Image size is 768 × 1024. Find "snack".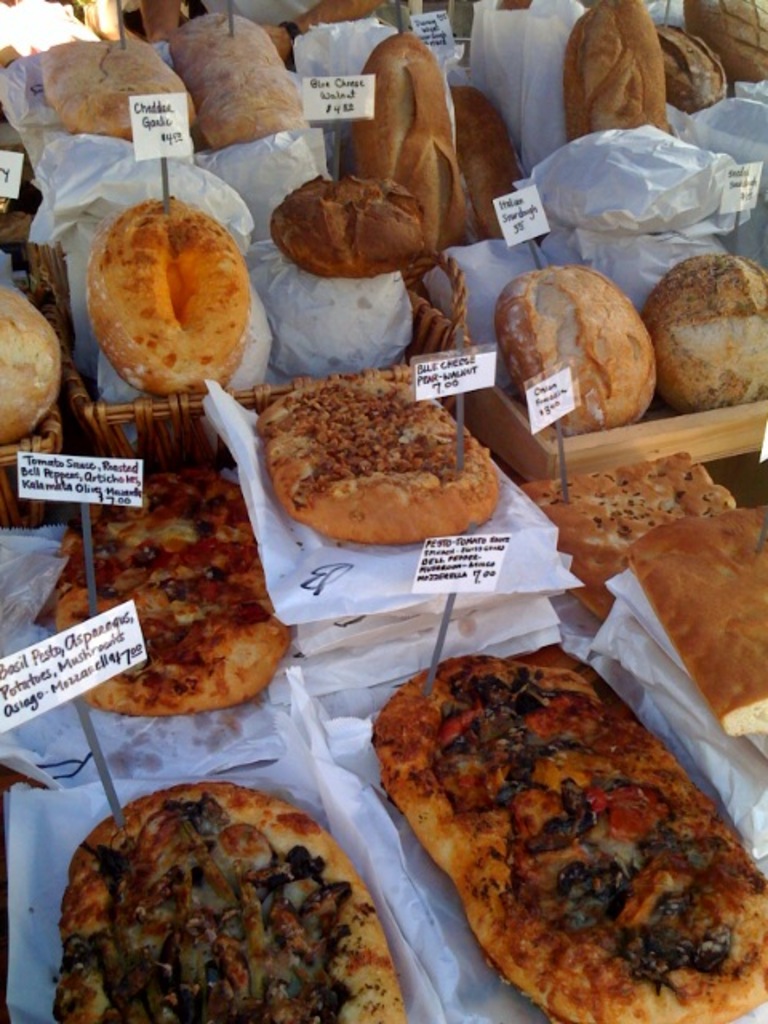
[left=693, top=0, right=766, bottom=74].
